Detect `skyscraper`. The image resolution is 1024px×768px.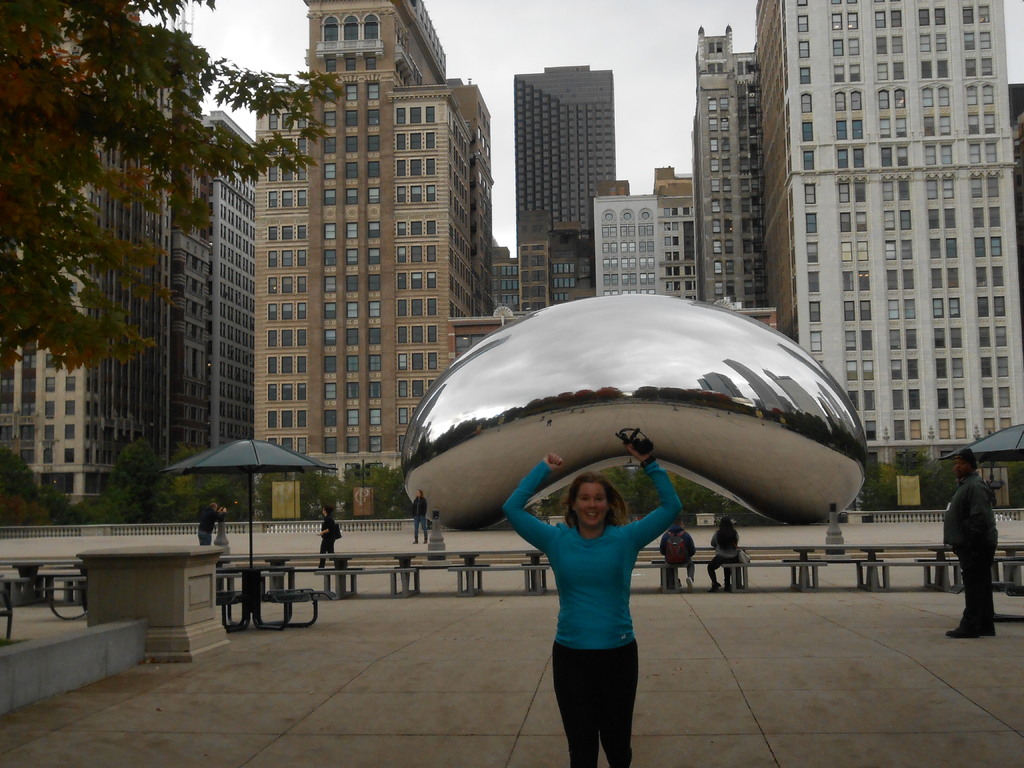
locate(691, 19, 772, 331).
